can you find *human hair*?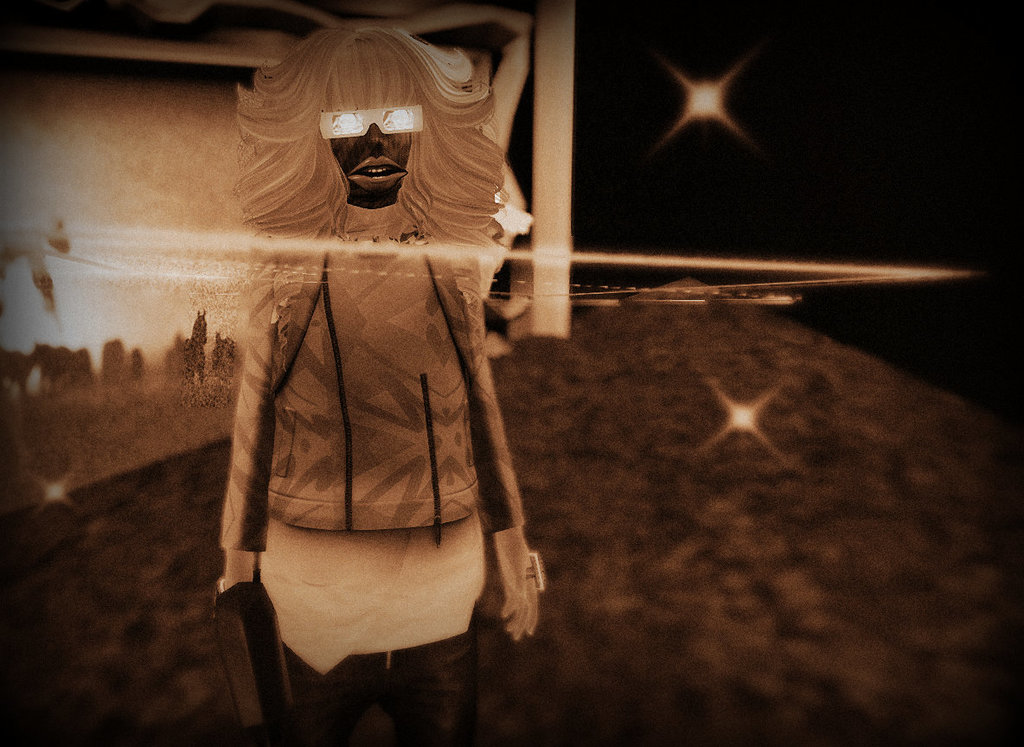
Yes, bounding box: 246, 23, 520, 279.
